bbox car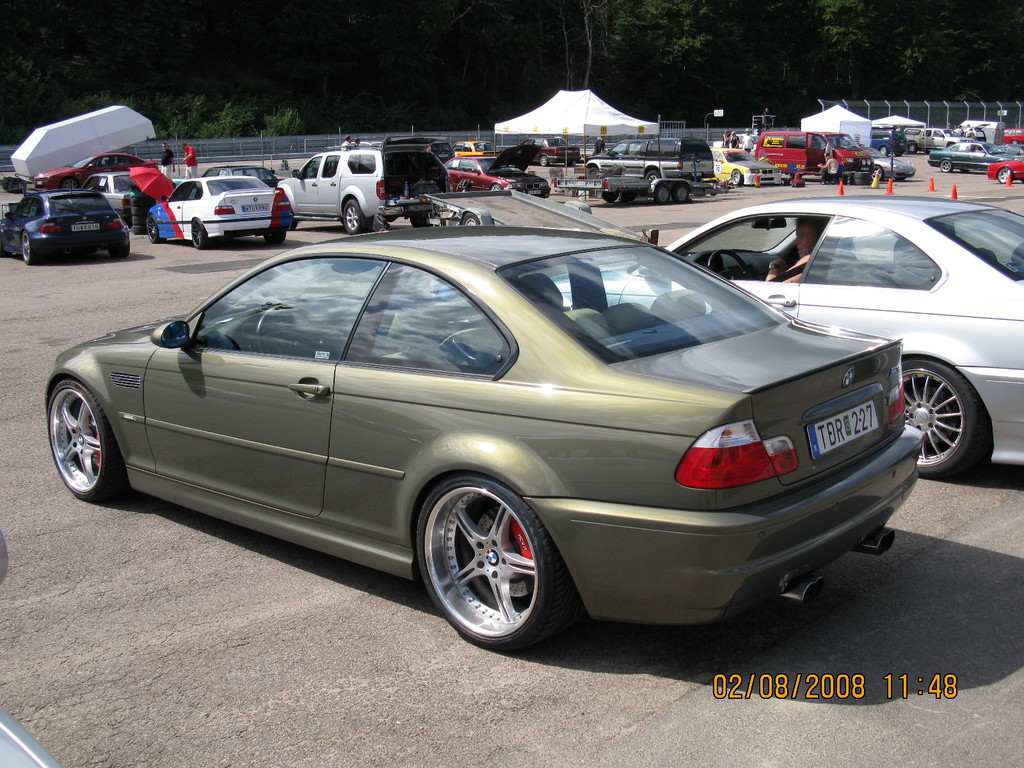
x1=547, y1=196, x2=1023, y2=477
